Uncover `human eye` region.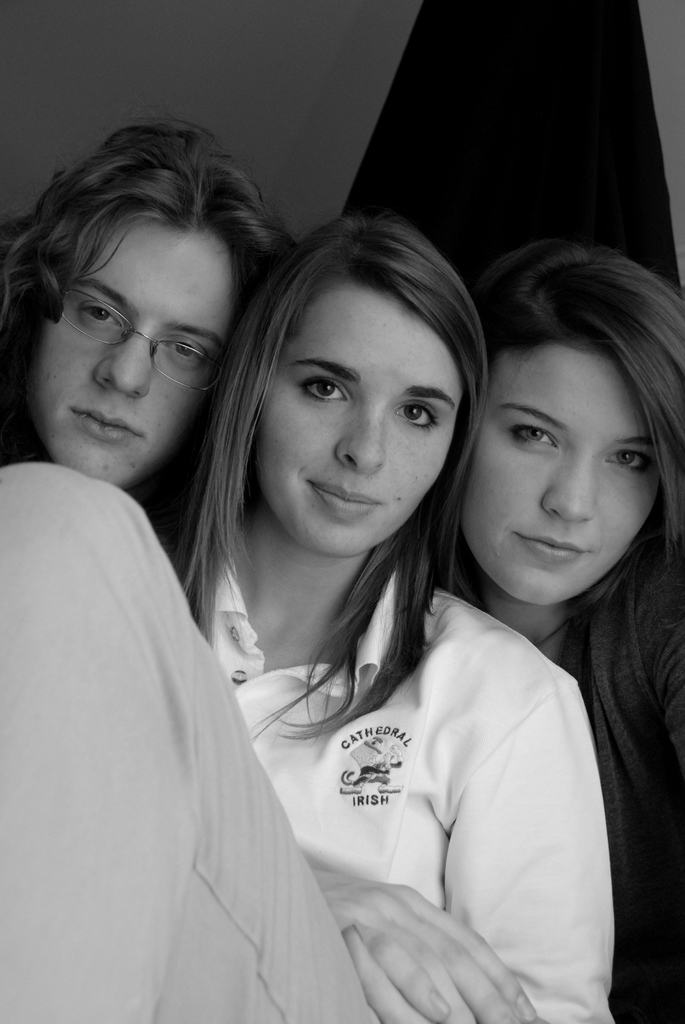
Uncovered: (left=282, top=353, right=372, bottom=417).
